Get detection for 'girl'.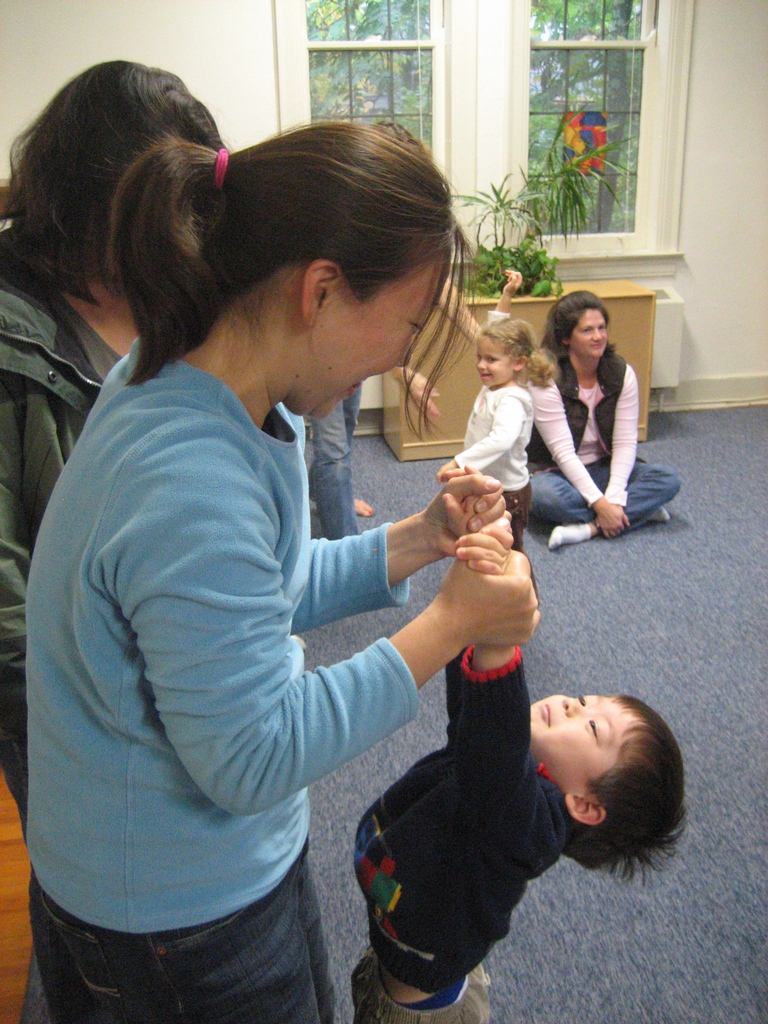
Detection: 24,122,540,1016.
